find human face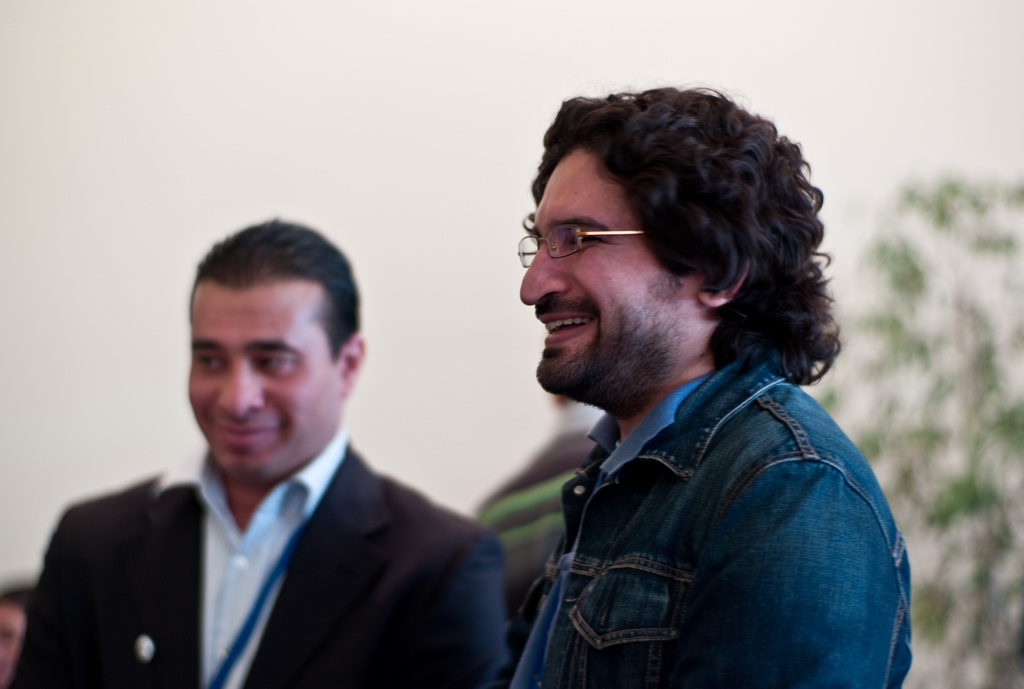
511, 144, 707, 407
